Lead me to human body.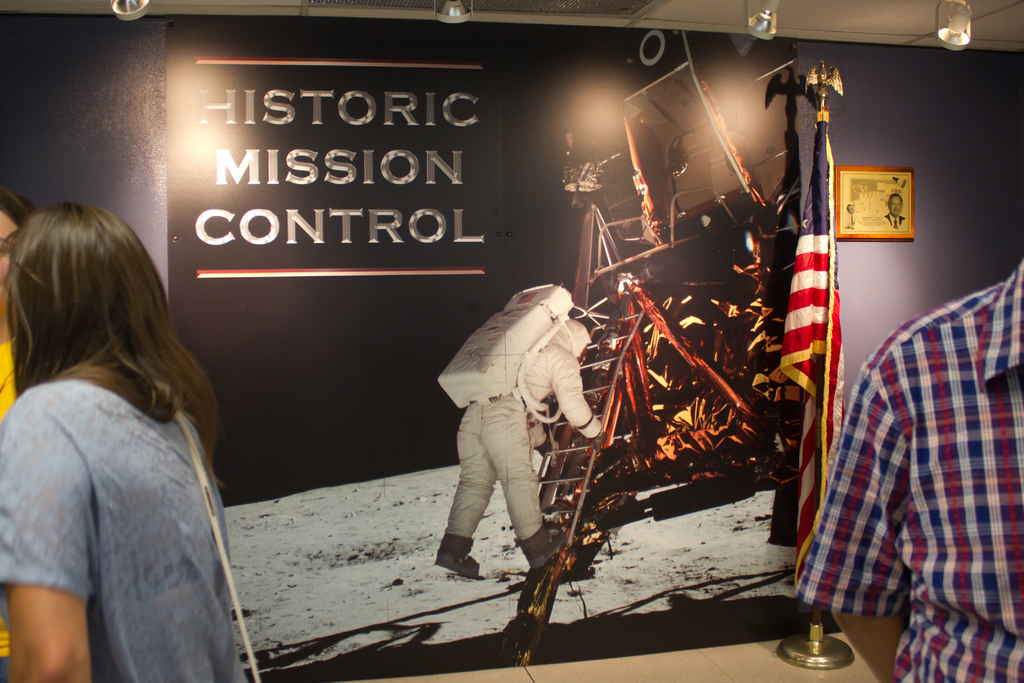
Lead to x1=824 y1=267 x2=1023 y2=682.
